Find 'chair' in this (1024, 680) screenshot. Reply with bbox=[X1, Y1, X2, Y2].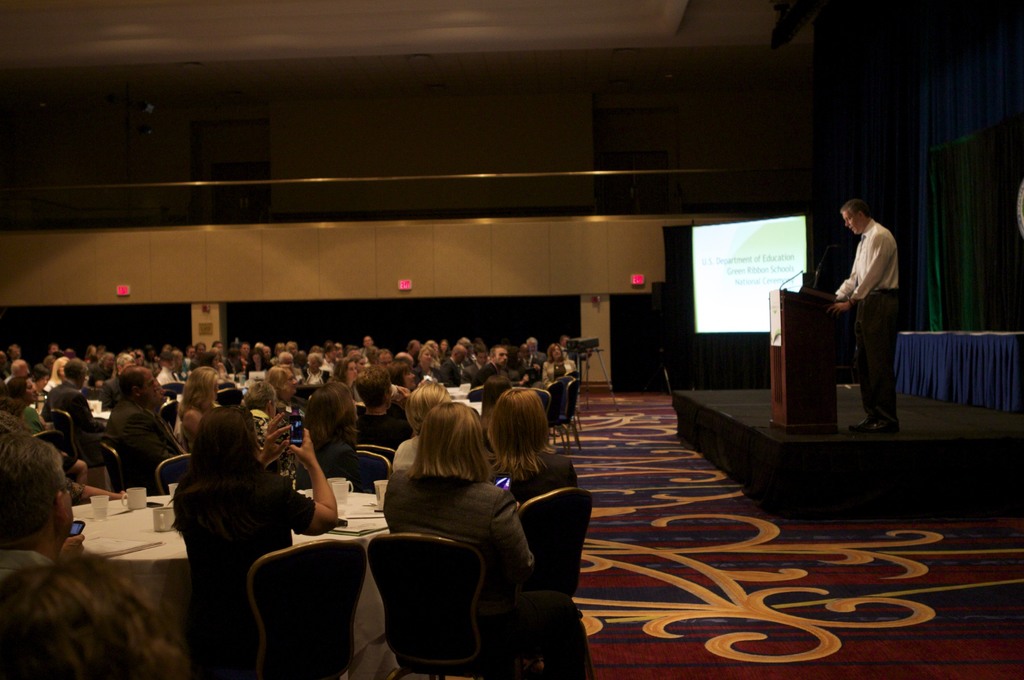
bbox=[532, 384, 550, 417].
